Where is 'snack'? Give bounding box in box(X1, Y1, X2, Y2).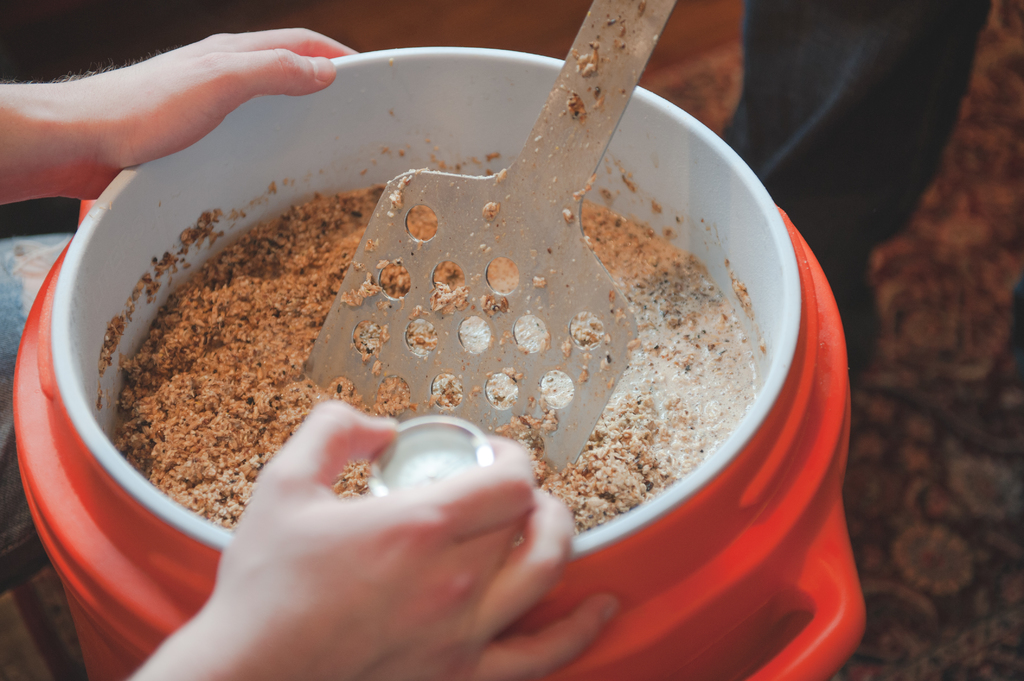
box(92, 25, 767, 529).
